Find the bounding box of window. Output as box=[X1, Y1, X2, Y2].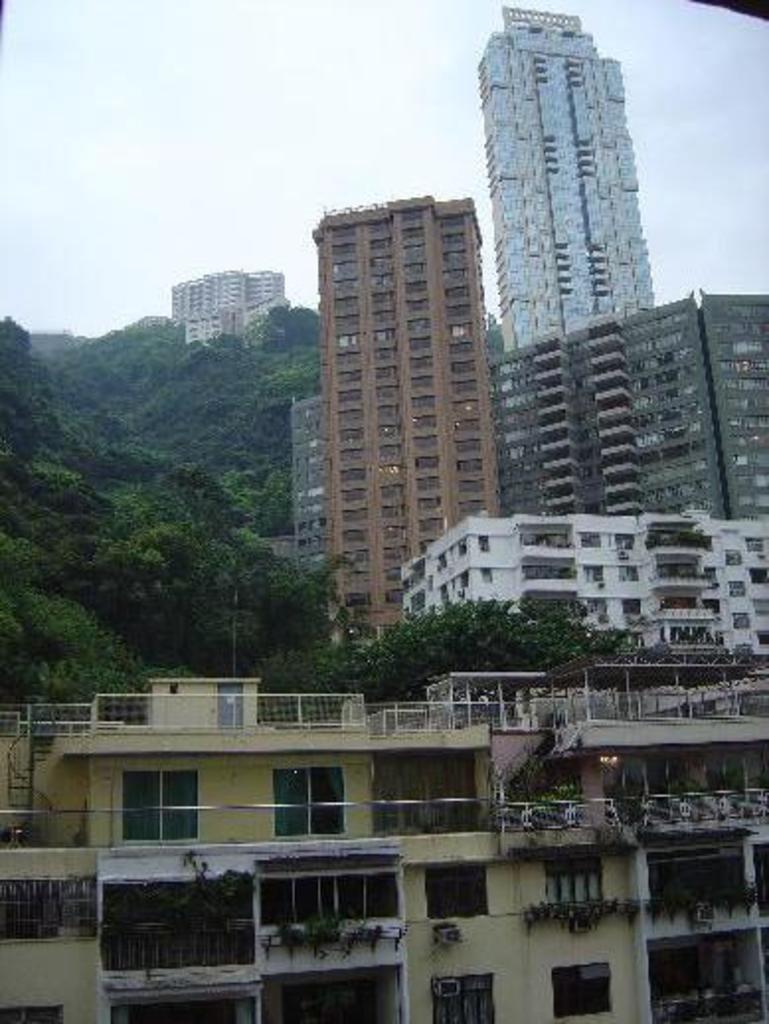
box=[247, 854, 405, 923].
